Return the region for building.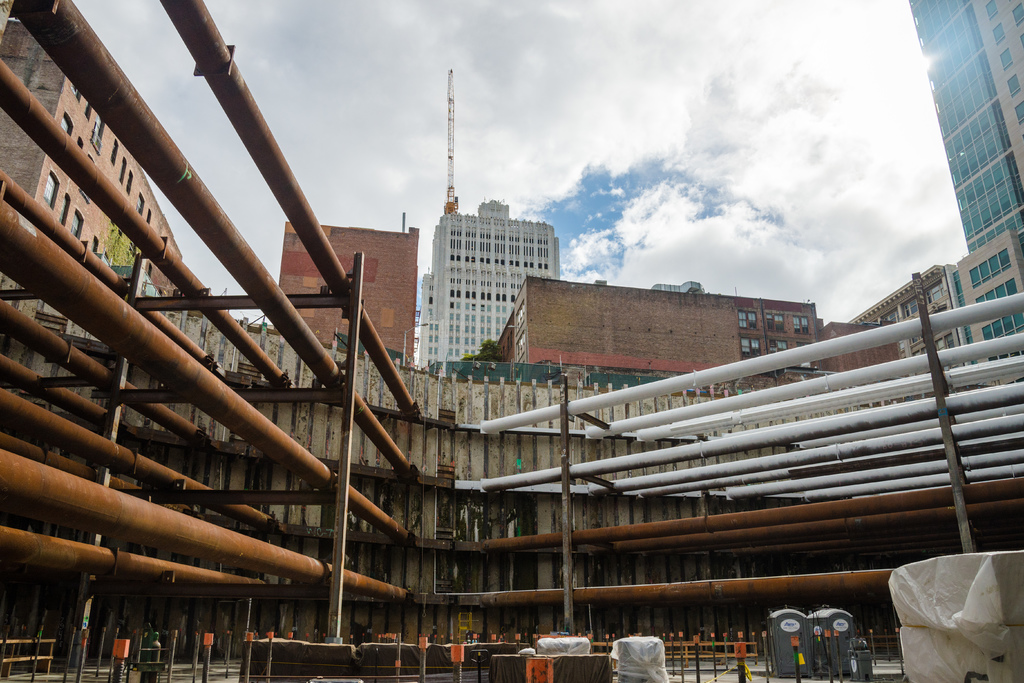
bbox(420, 198, 562, 374).
